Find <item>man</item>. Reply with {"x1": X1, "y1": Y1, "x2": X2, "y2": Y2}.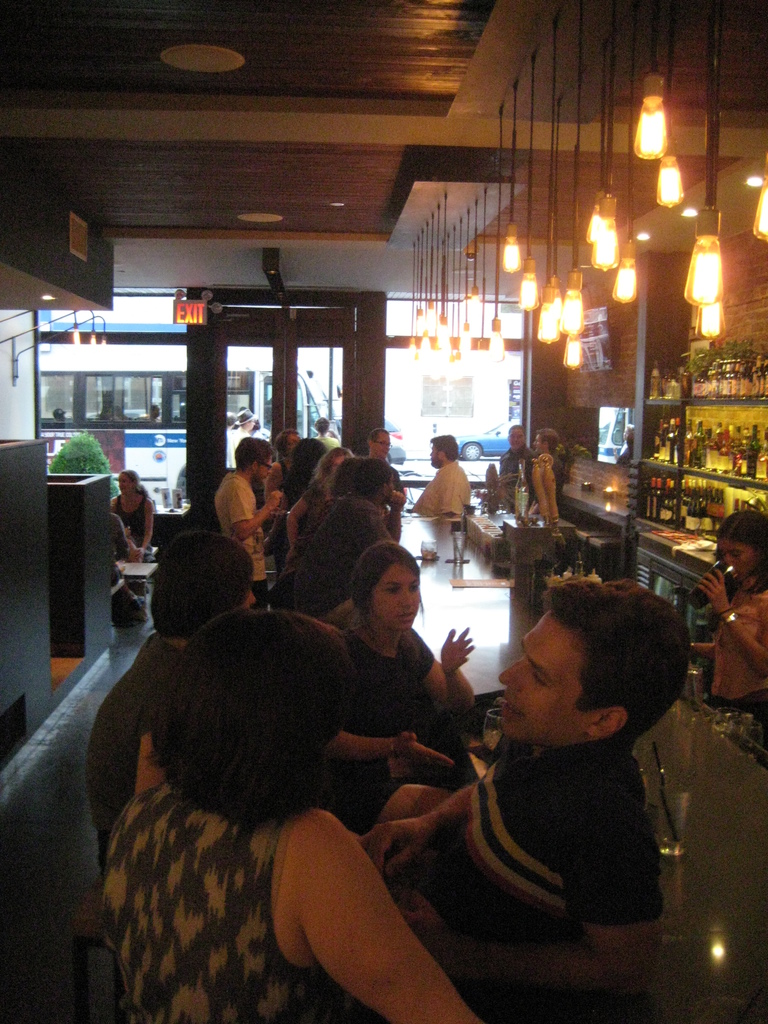
{"x1": 317, "y1": 413, "x2": 343, "y2": 445}.
